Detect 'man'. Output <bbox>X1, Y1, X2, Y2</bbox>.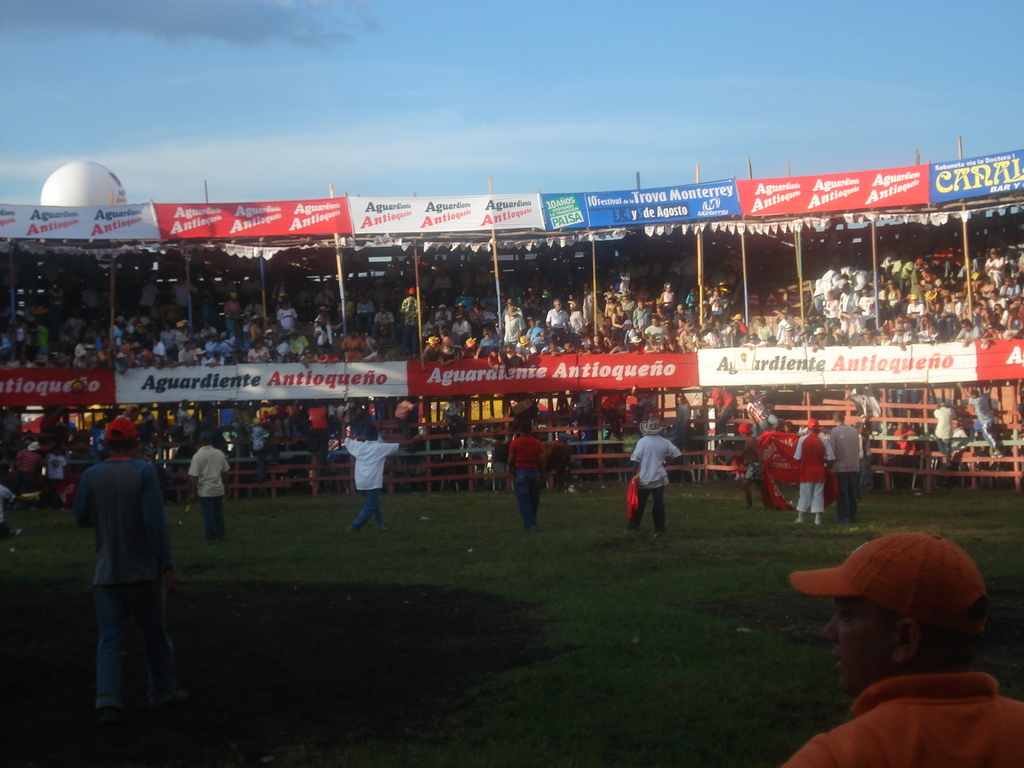
<bbox>472, 329, 508, 360</bbox>.
